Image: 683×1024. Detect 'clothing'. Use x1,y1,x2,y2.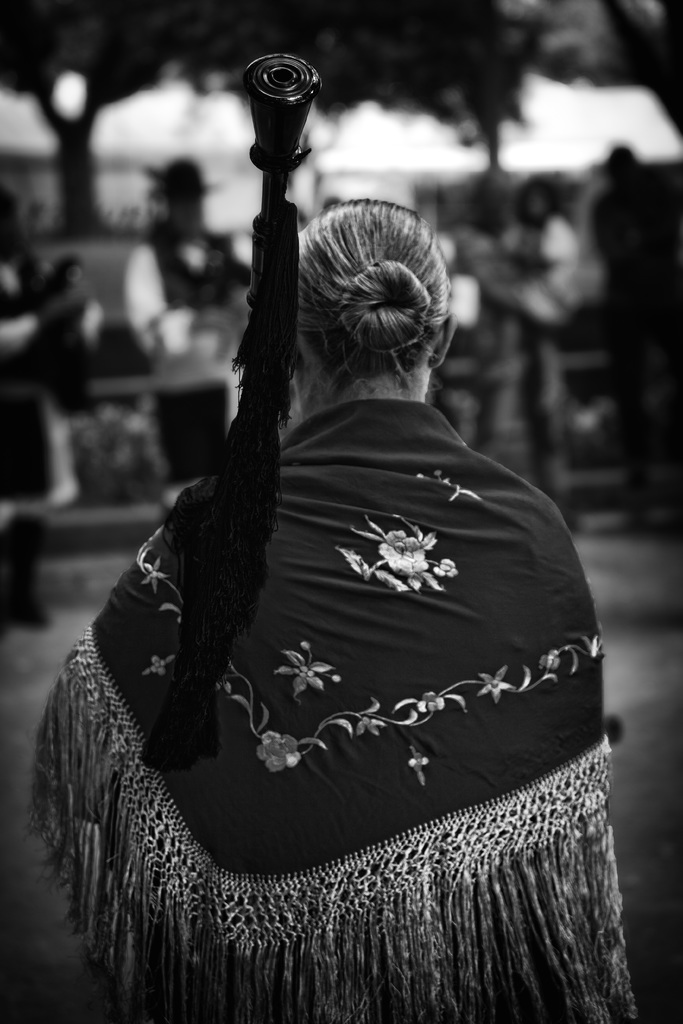
38,397,637,1023.
